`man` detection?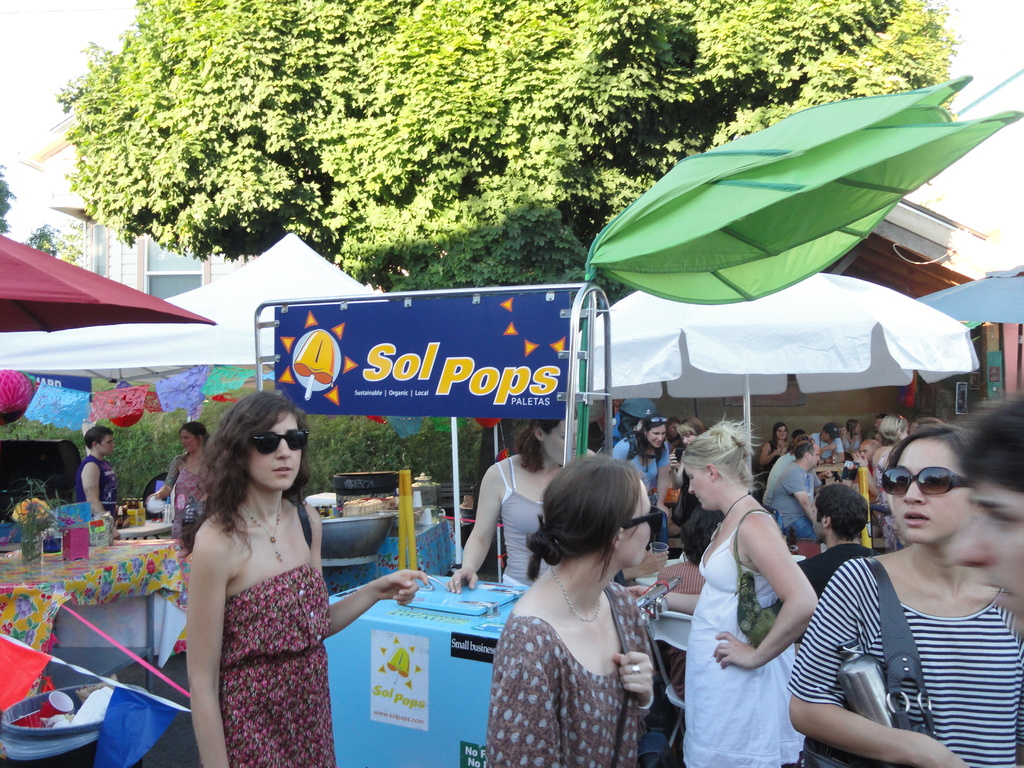
l=948, t=394, r=1023, b=705
